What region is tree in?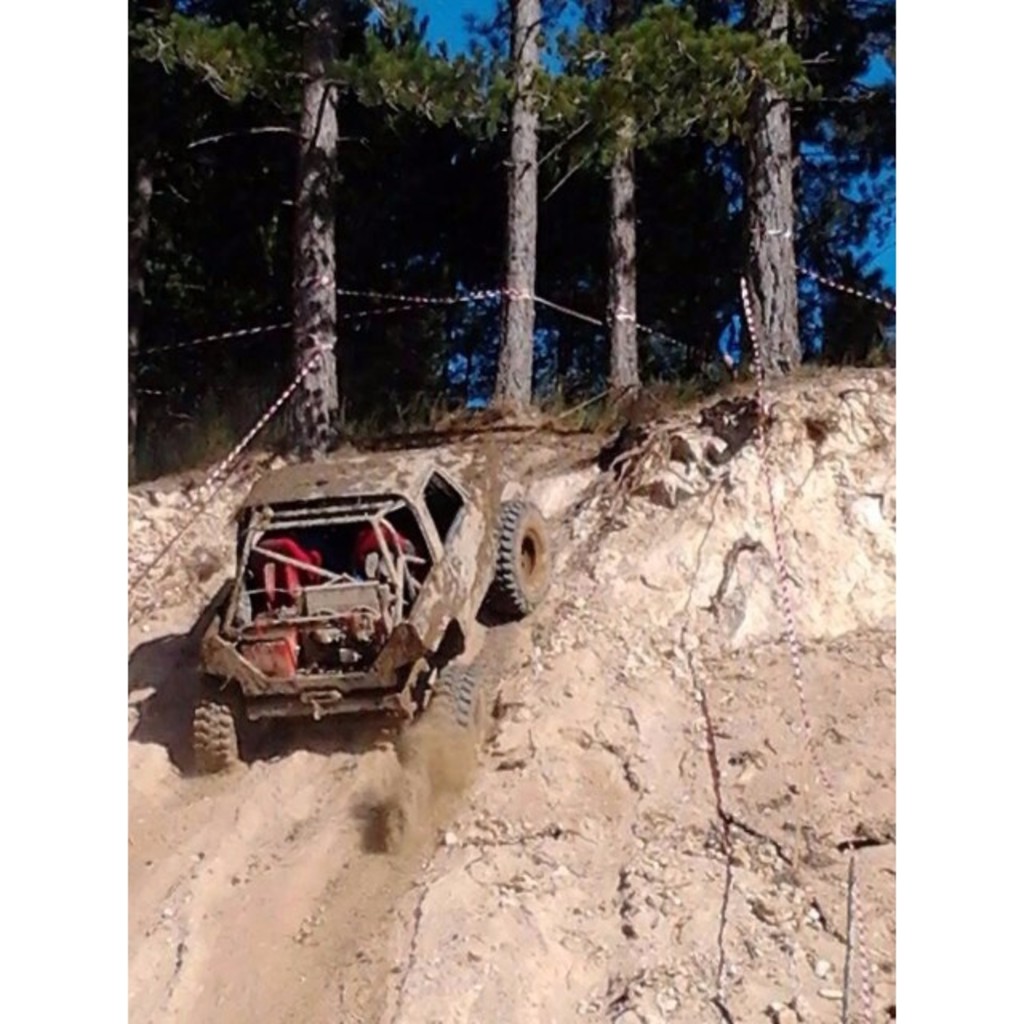
(x1=443, y1=34, x2=915, y2=502).
